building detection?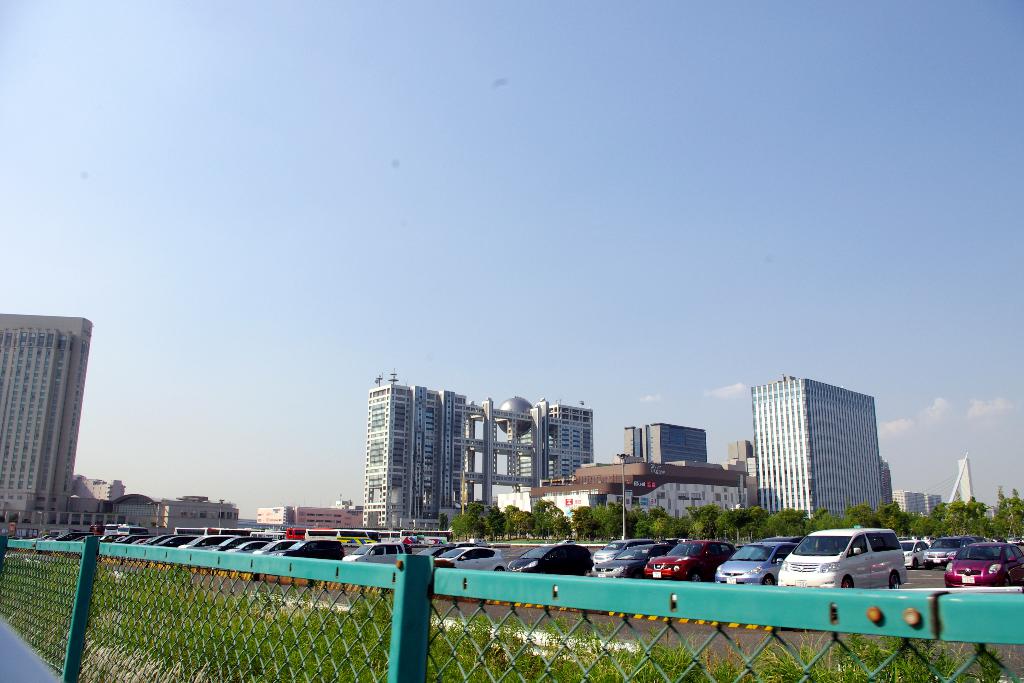
{"x1": 732, "y1": 441, "x2": 755, "y2": 479}
